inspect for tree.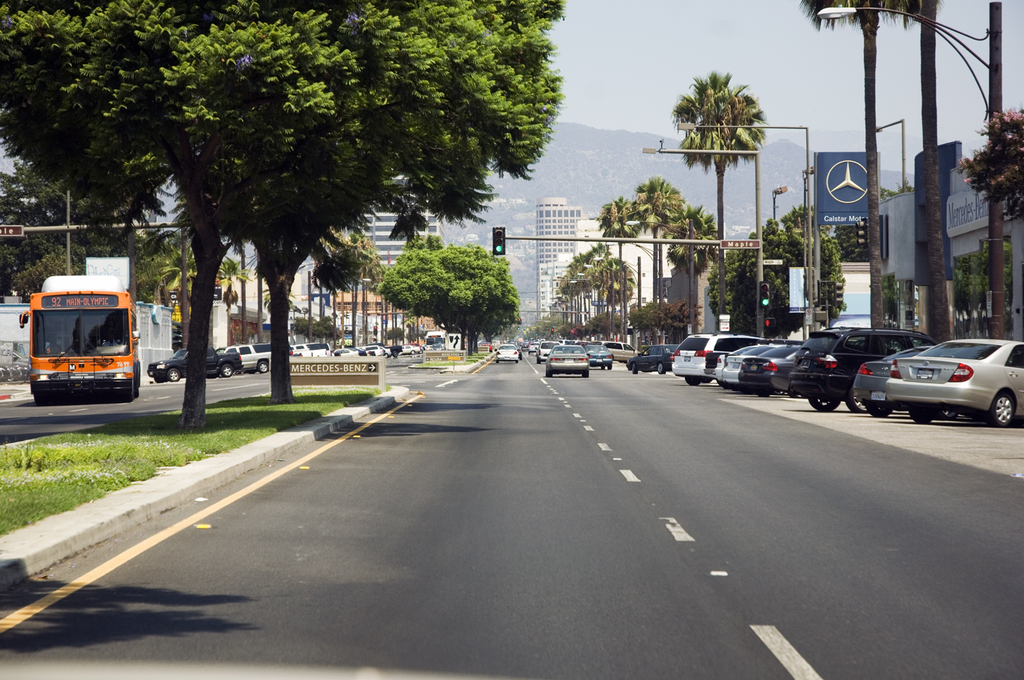
Inspection: Rect(594, 191, 644, 350).
